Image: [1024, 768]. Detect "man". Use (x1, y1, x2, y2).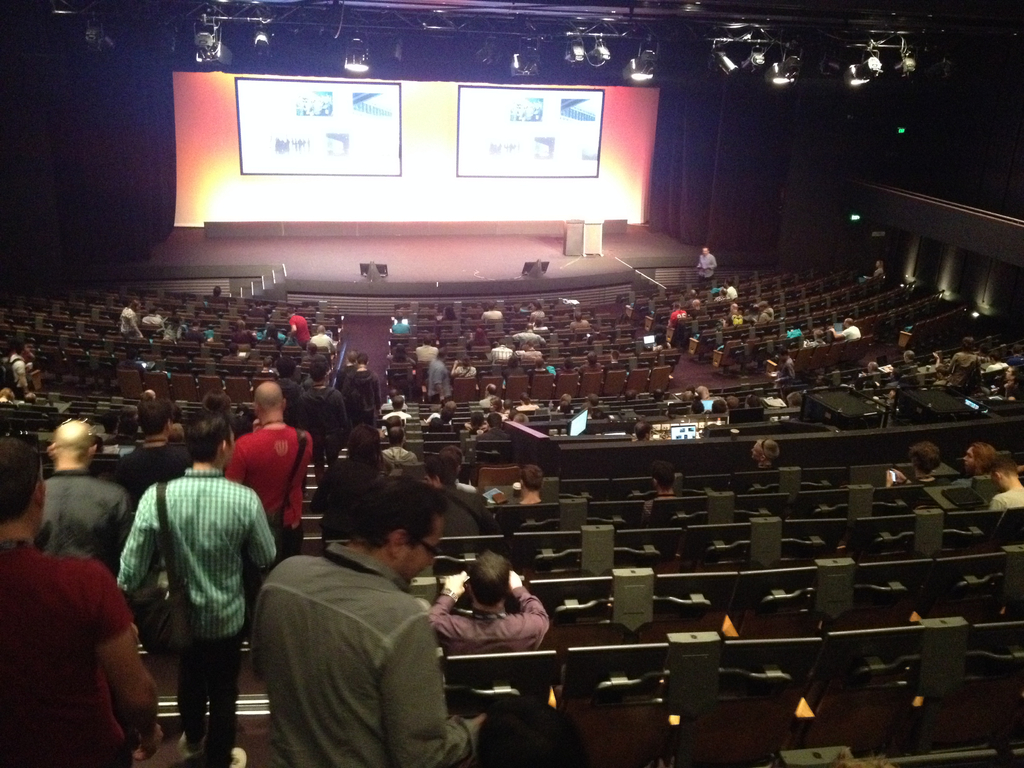
(255, 355, 275, 376).
